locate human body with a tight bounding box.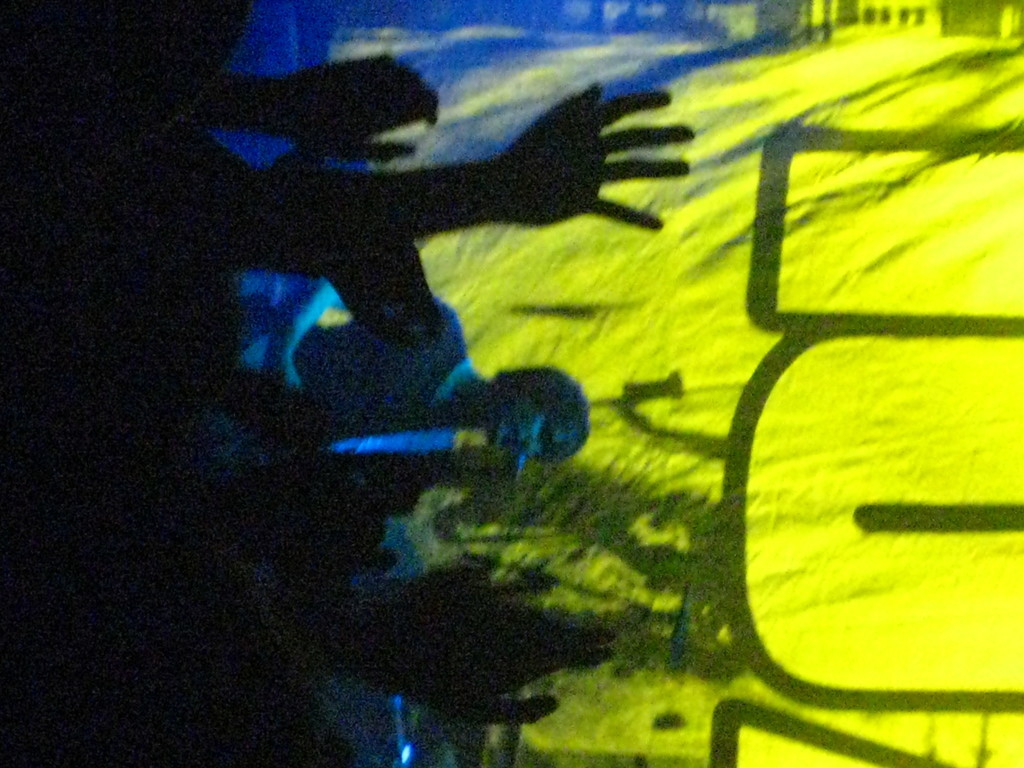
(289,269,592,504).
